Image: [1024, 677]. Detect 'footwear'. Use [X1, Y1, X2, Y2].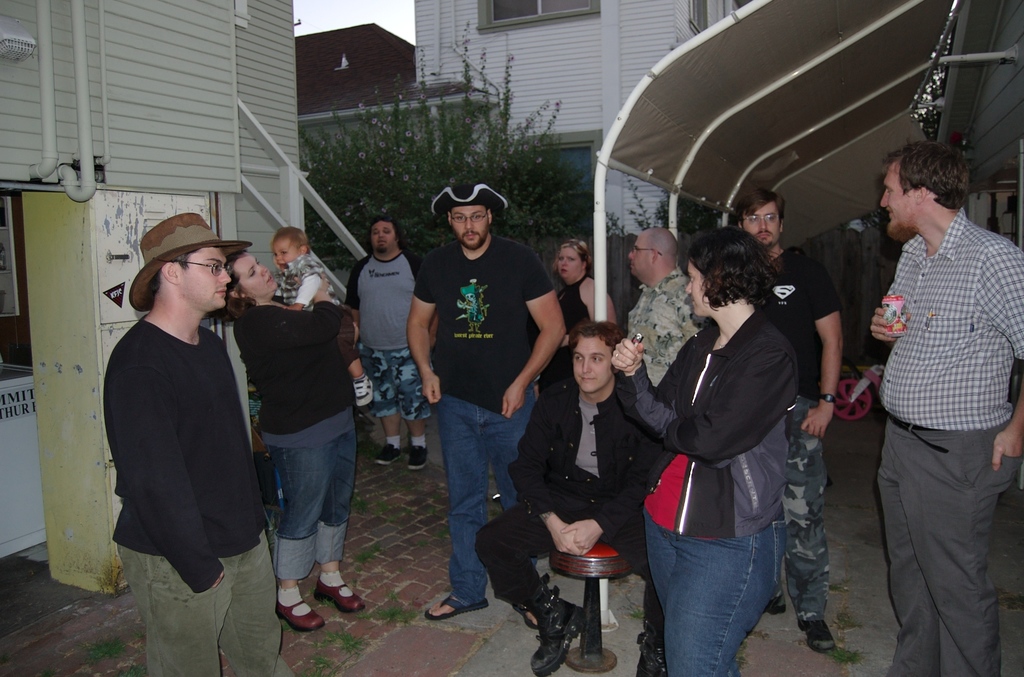
[307, 578, 372, 621].
